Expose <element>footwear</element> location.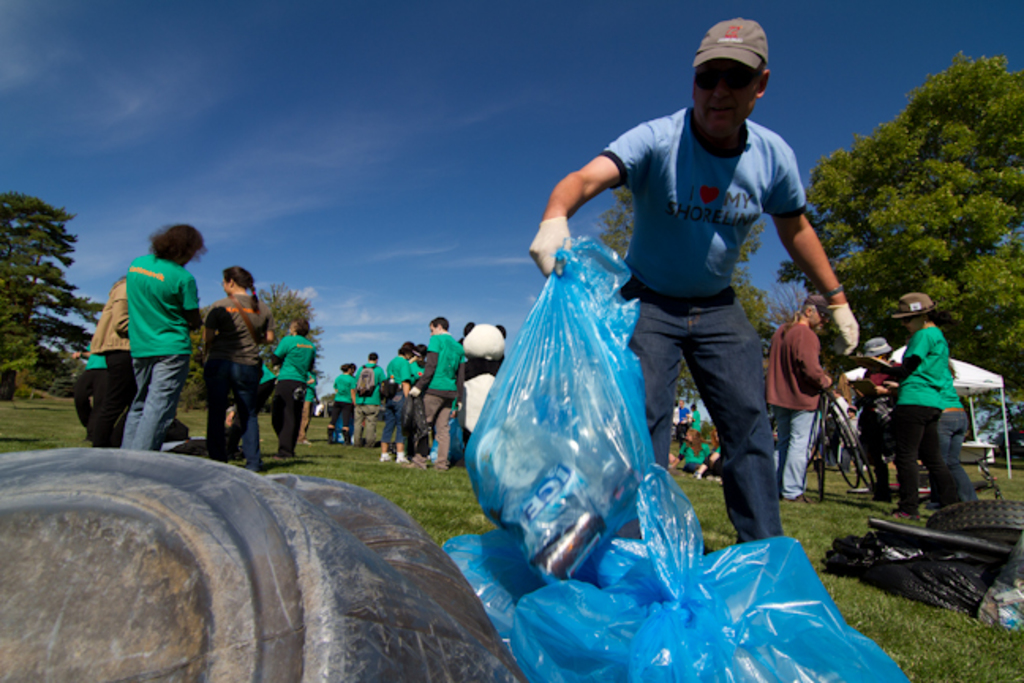
Exposed at <bbox>378, 447, 390, 458</bbox>.
